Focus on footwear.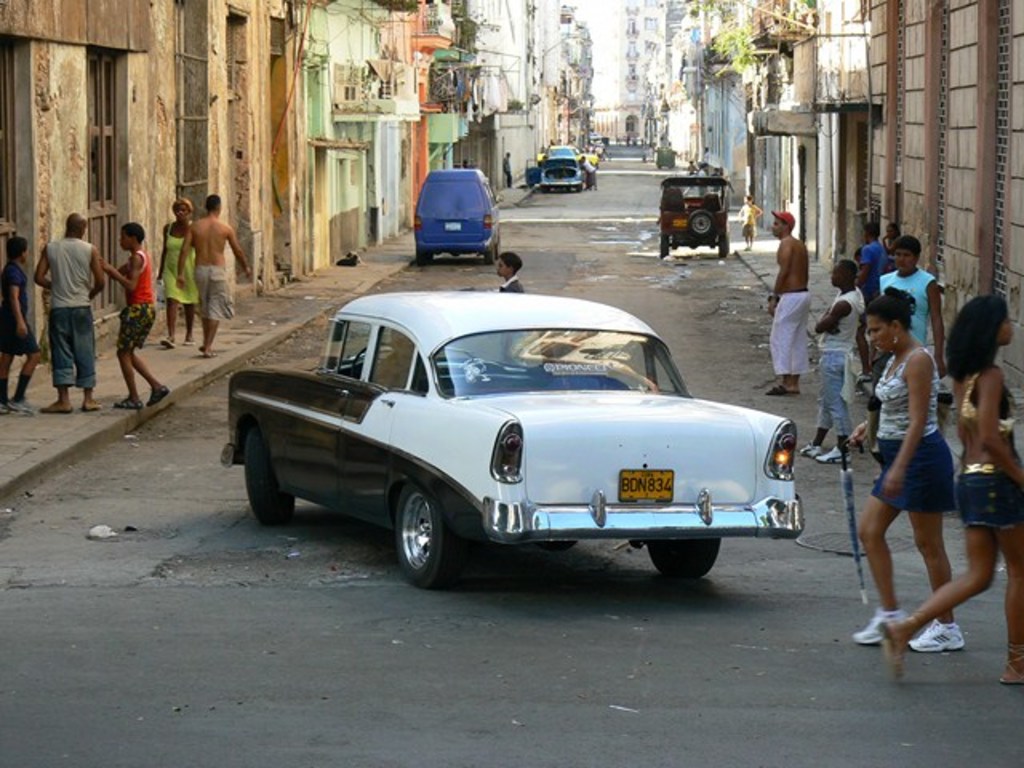
Focused at 885 622 899 683.
